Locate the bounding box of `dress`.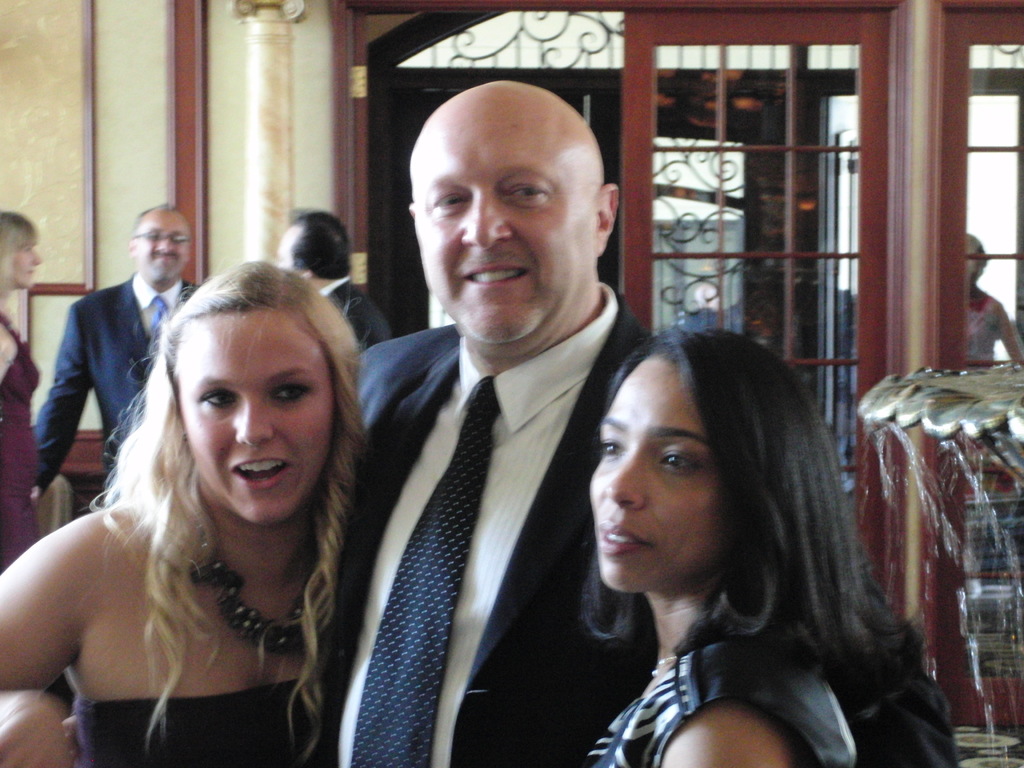
Bounding box: select_region(0, 314, 40, 569).
